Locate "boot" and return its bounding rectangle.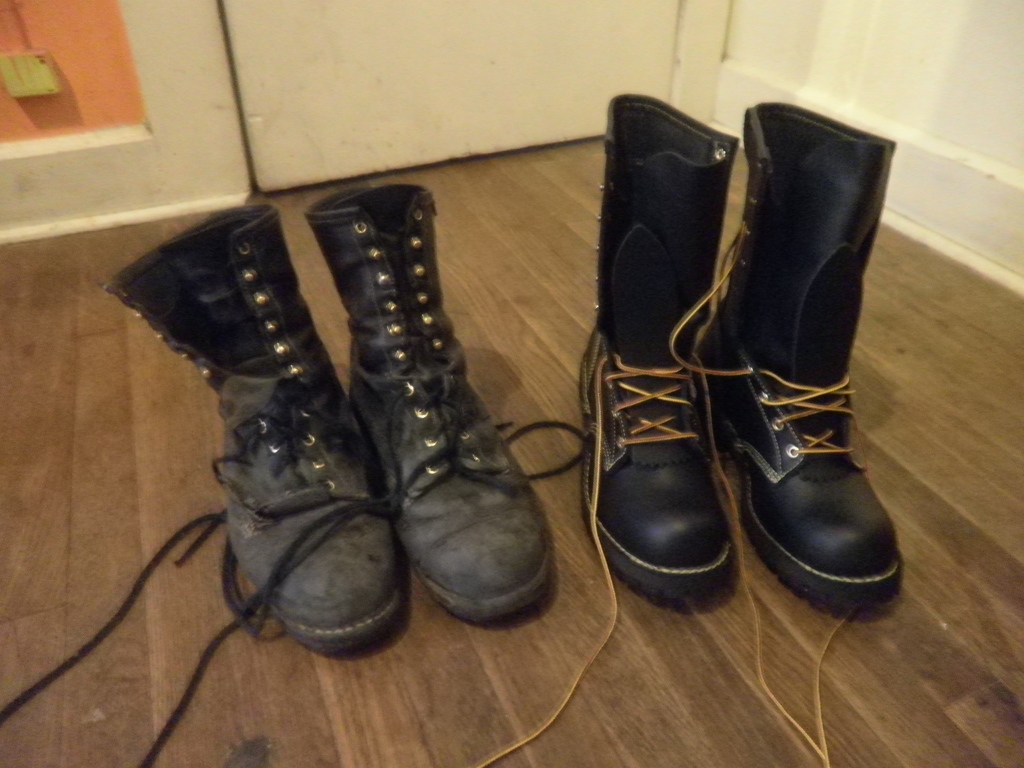
108,204,407,653.
